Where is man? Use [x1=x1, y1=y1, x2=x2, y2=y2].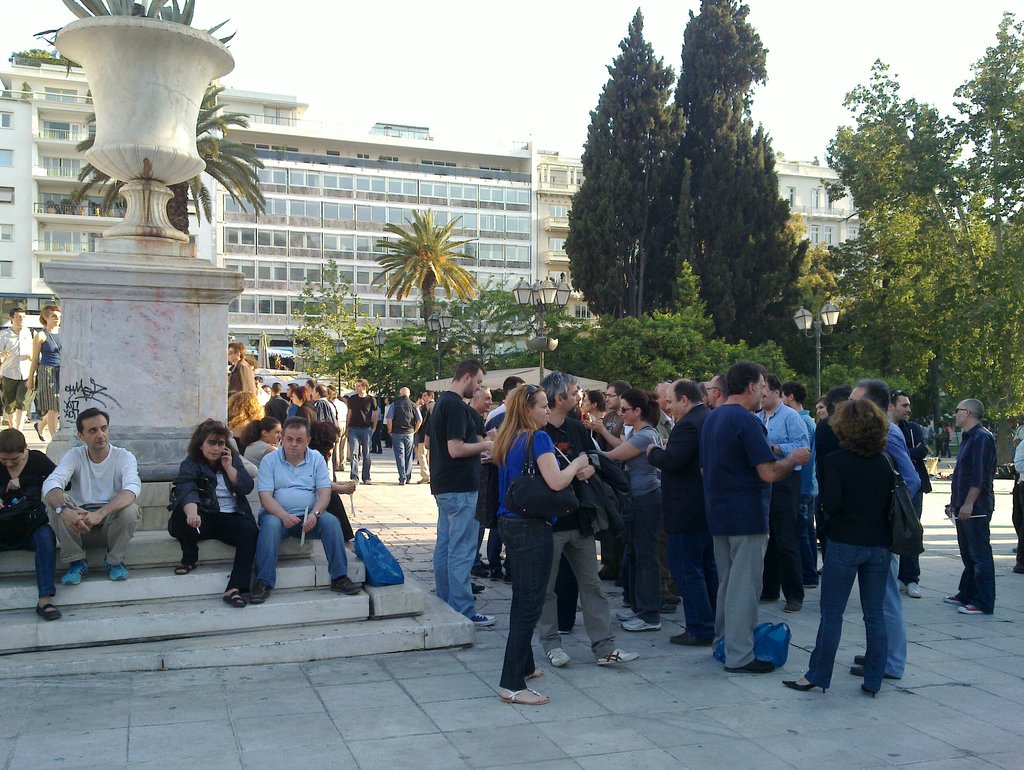
[x1=309, y1=382, x2=338, y2=421].
